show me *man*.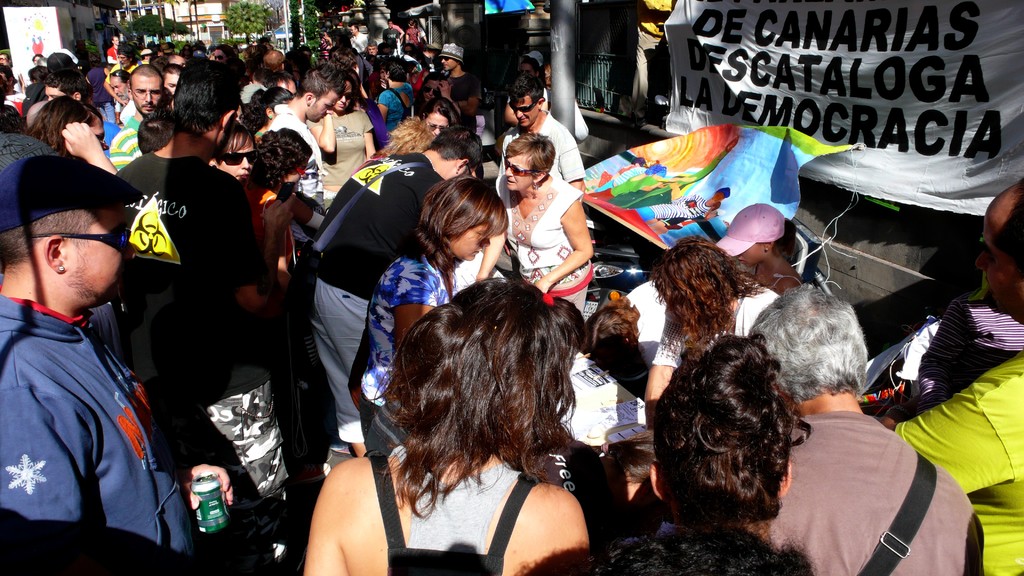
*man* is here: (x1=2, y1=127, x2=191, y2=565).
